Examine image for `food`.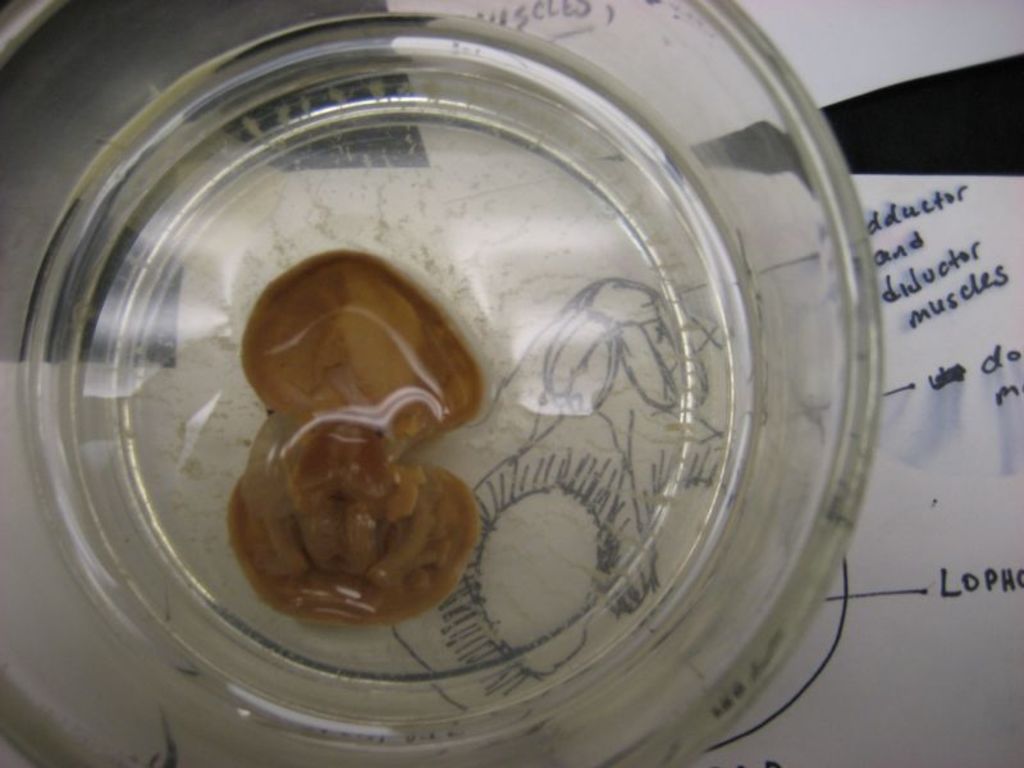
Examination result: x1=224 y1=367 x2=485 y2=626.
